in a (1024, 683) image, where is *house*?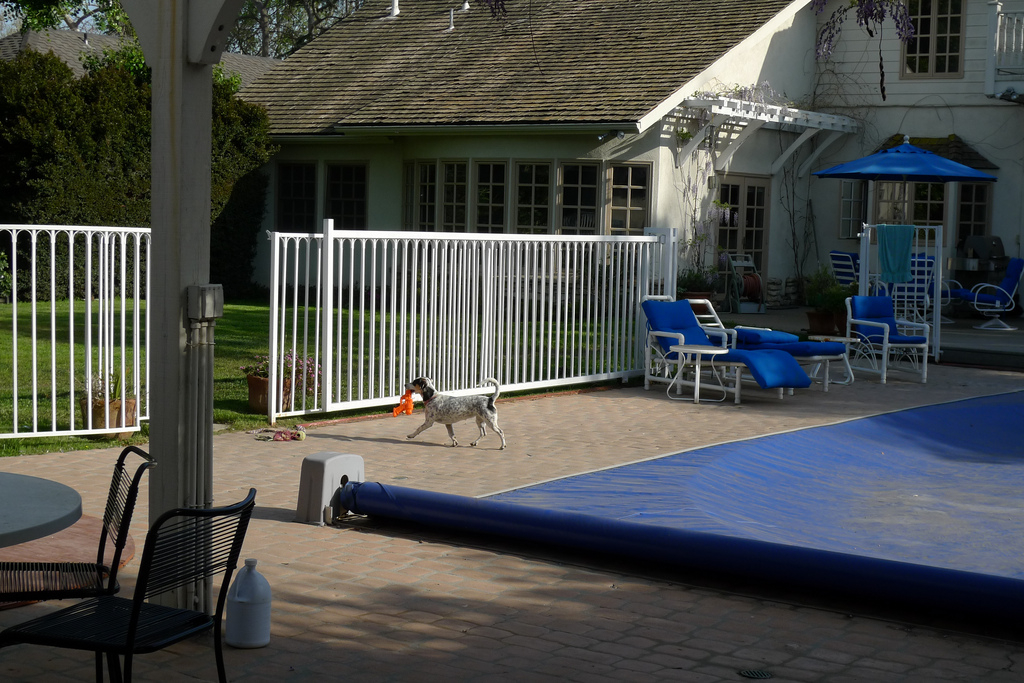
(231, 0, 1023, 323).
